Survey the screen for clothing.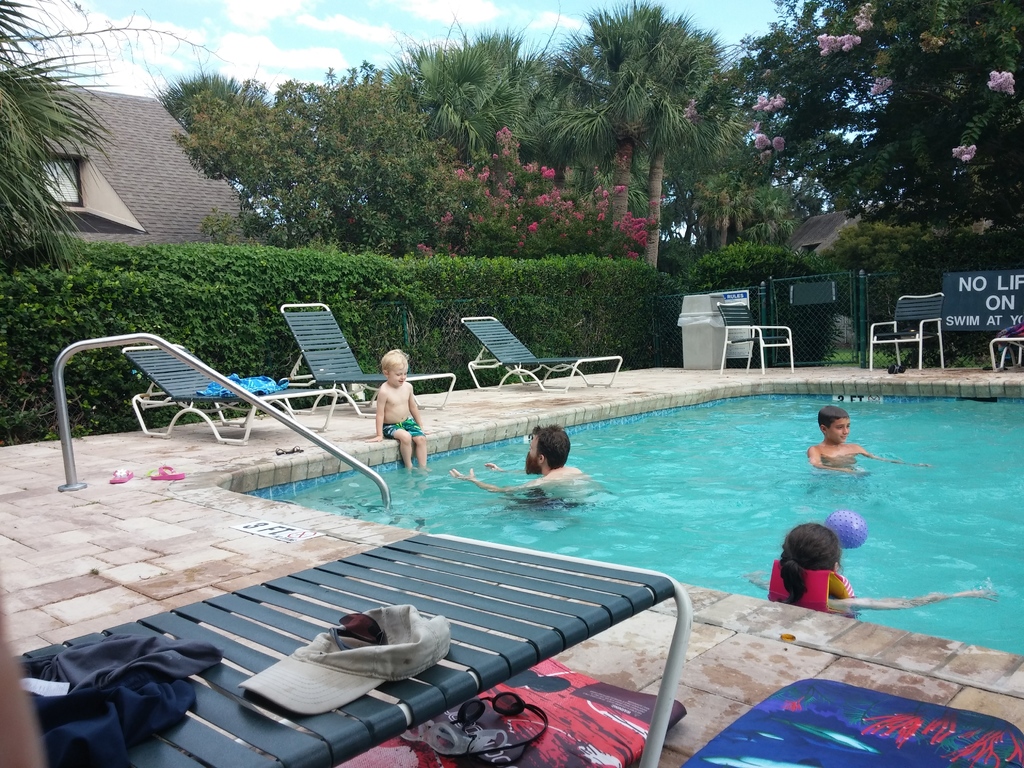
Survey found: (381,416,425,437).
